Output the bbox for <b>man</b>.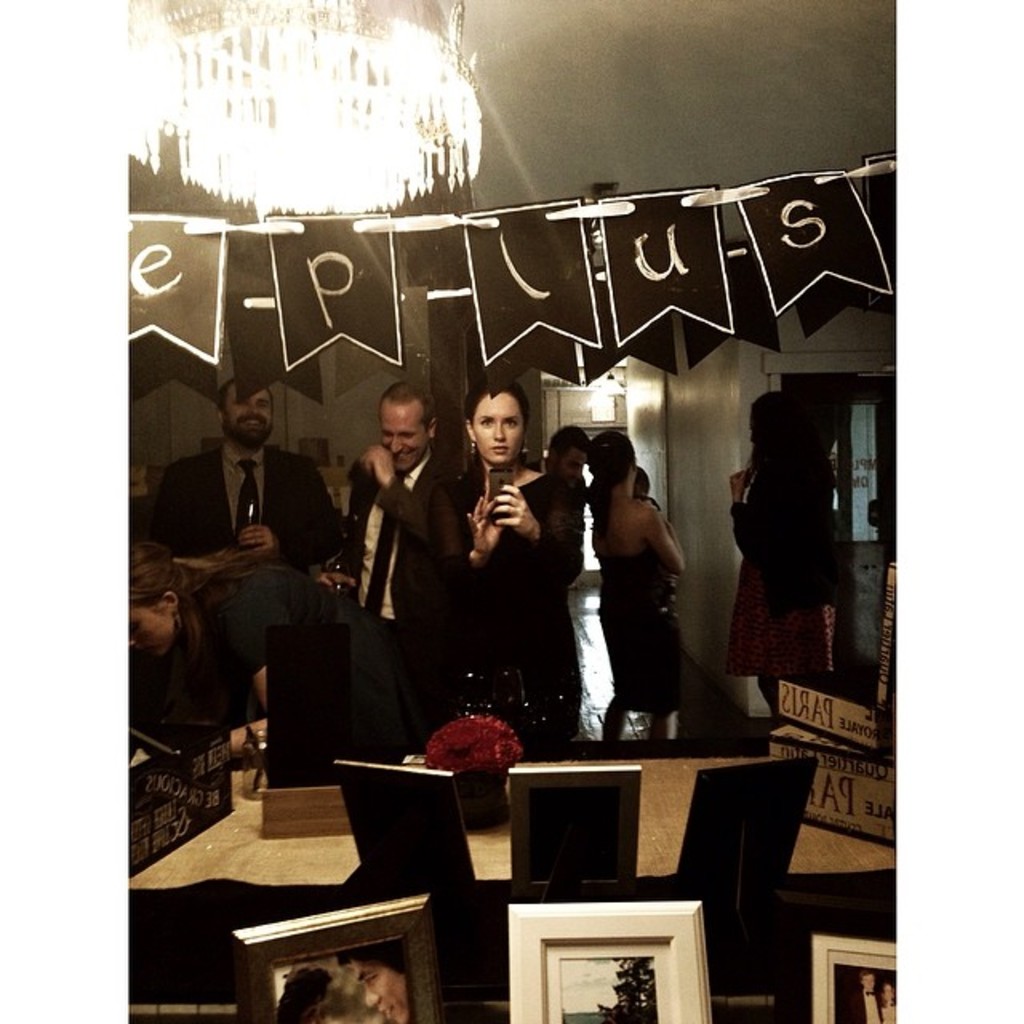
338 949 406 1022.
